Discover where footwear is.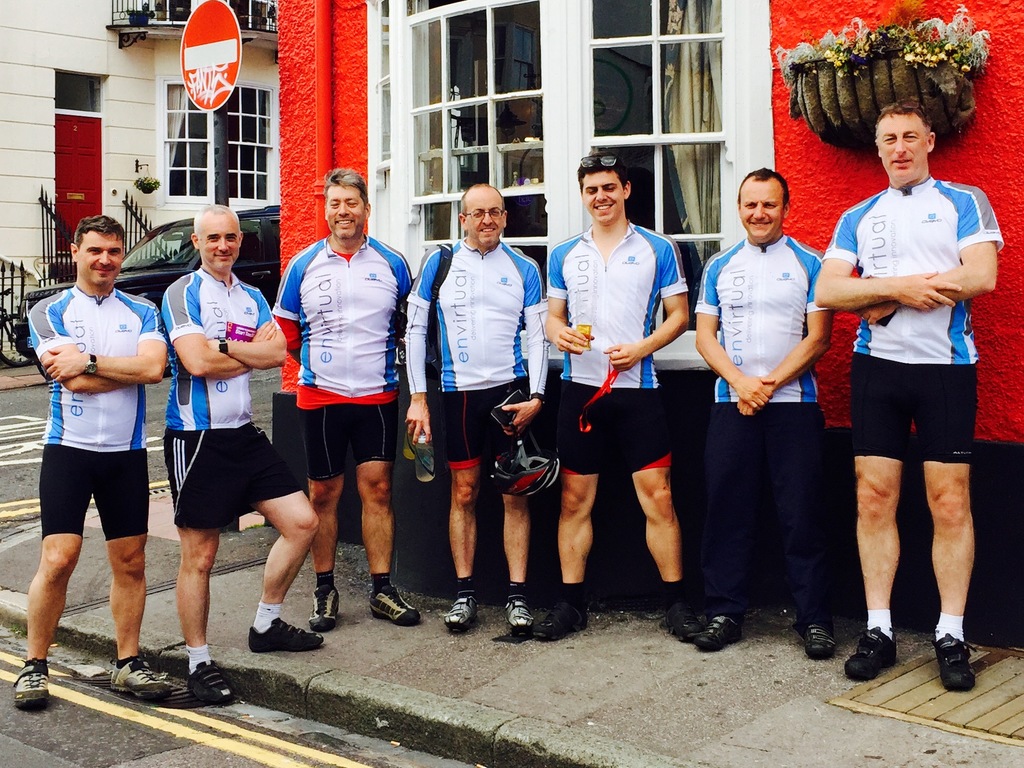
Discovered at select_region(840, 625, 900, 681).
